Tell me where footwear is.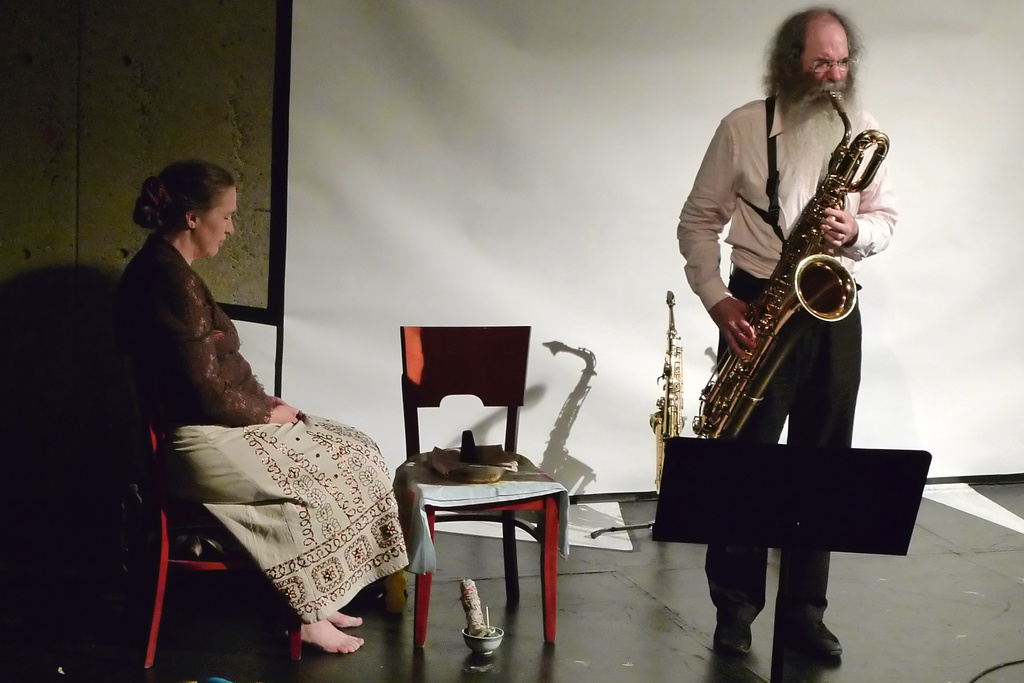
footwear is at <bbox>713, 614, 751, 655</bbox>.
